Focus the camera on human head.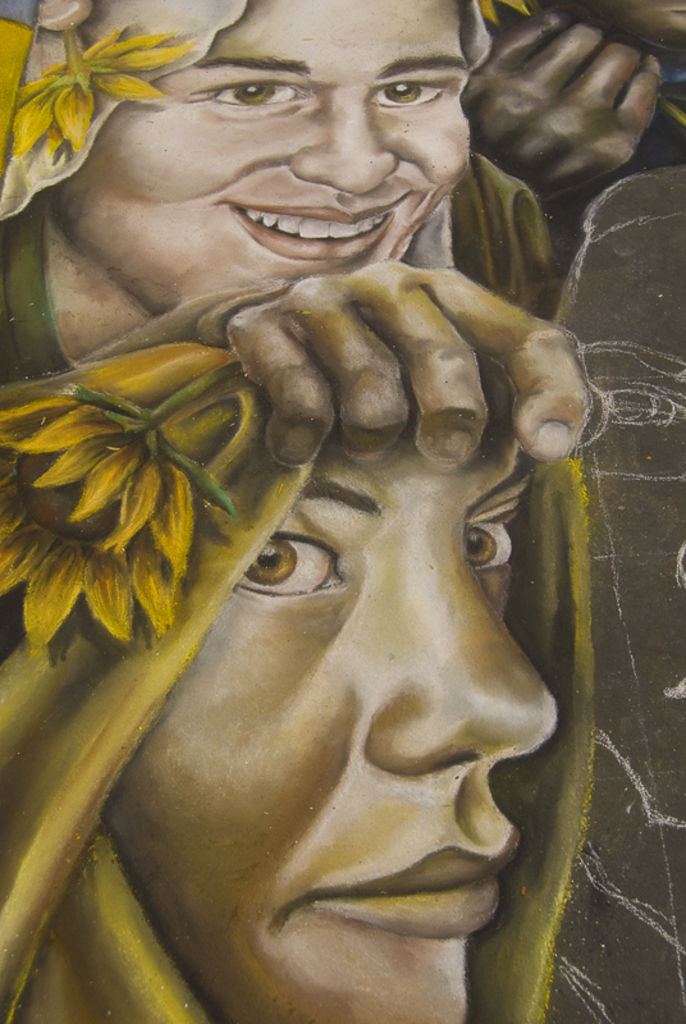
Focus region: l=95, t=433, r=566, b=1023.
